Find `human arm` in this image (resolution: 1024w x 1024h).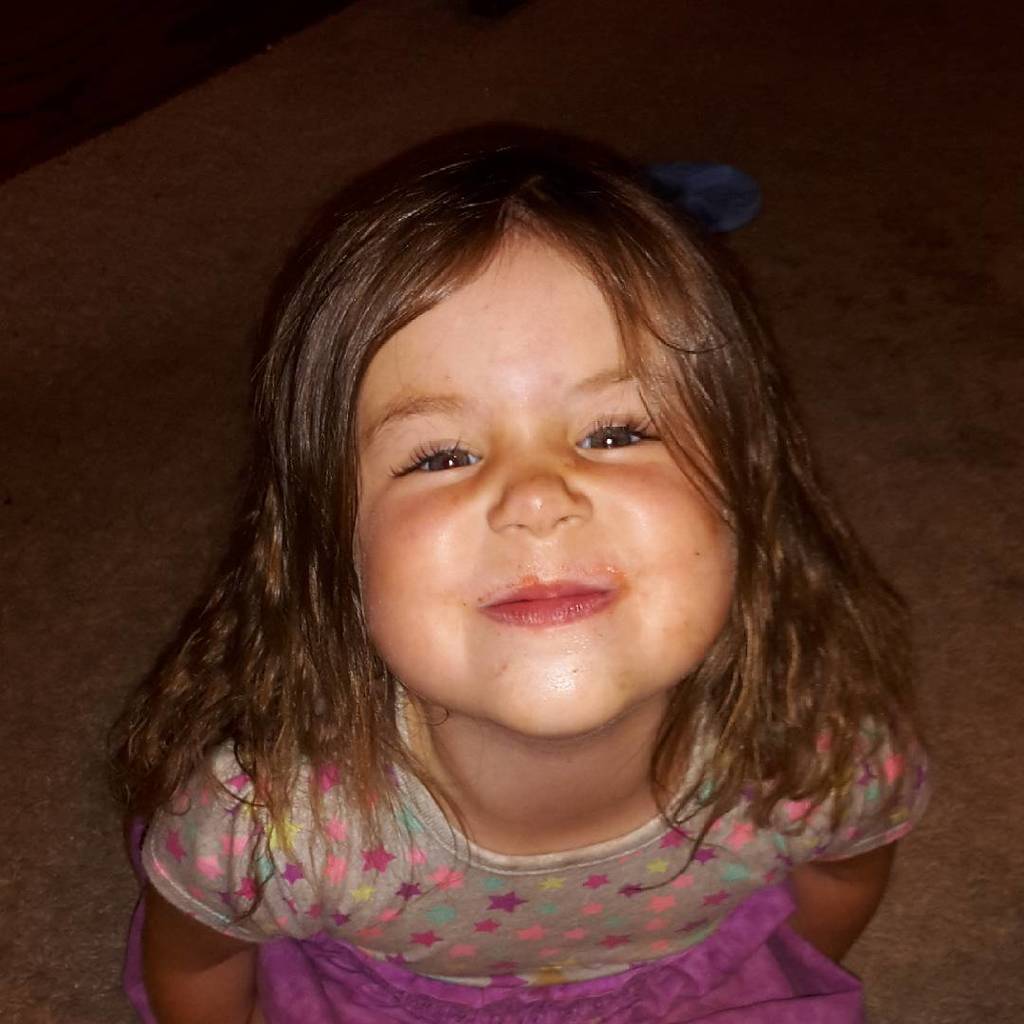
x1=134 y1=745 x2=278 y2=1016.
